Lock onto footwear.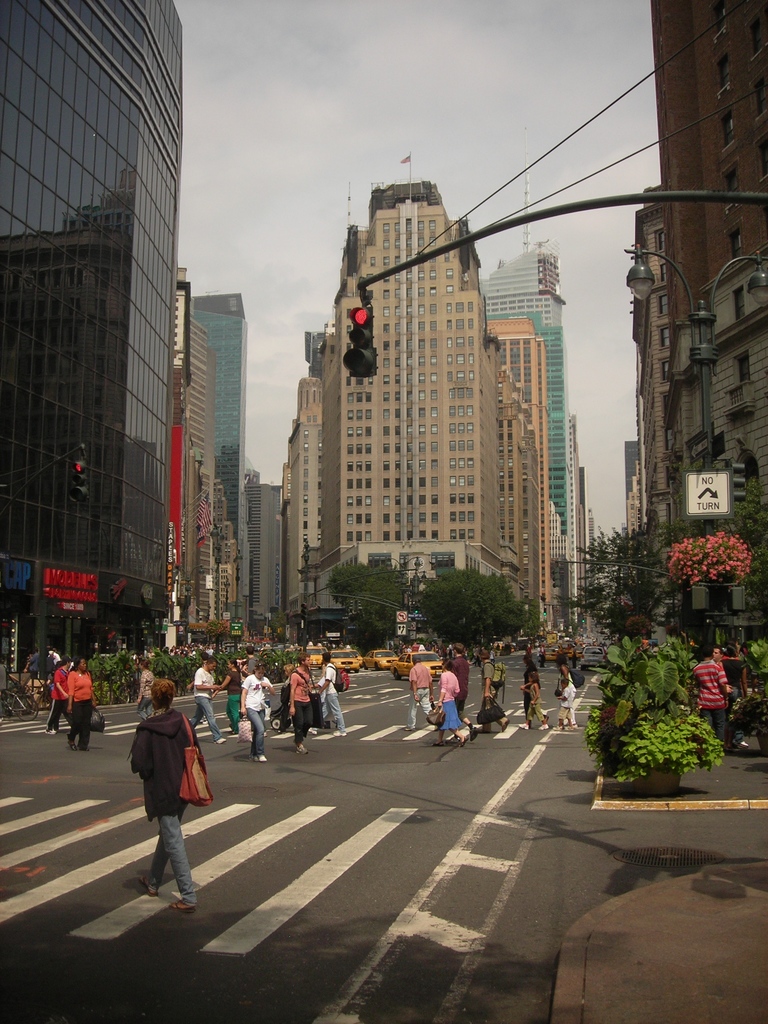
Locked: (x1=65, y1=740, x2=77, y2=752).
